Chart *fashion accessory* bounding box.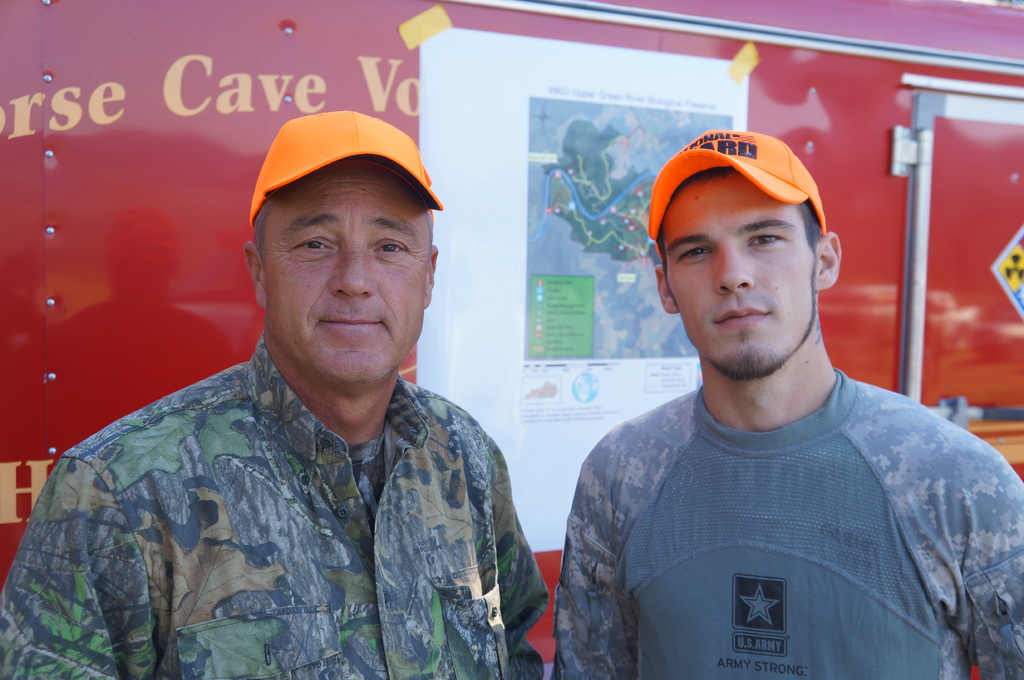
Charted: [243,107,441,221].
